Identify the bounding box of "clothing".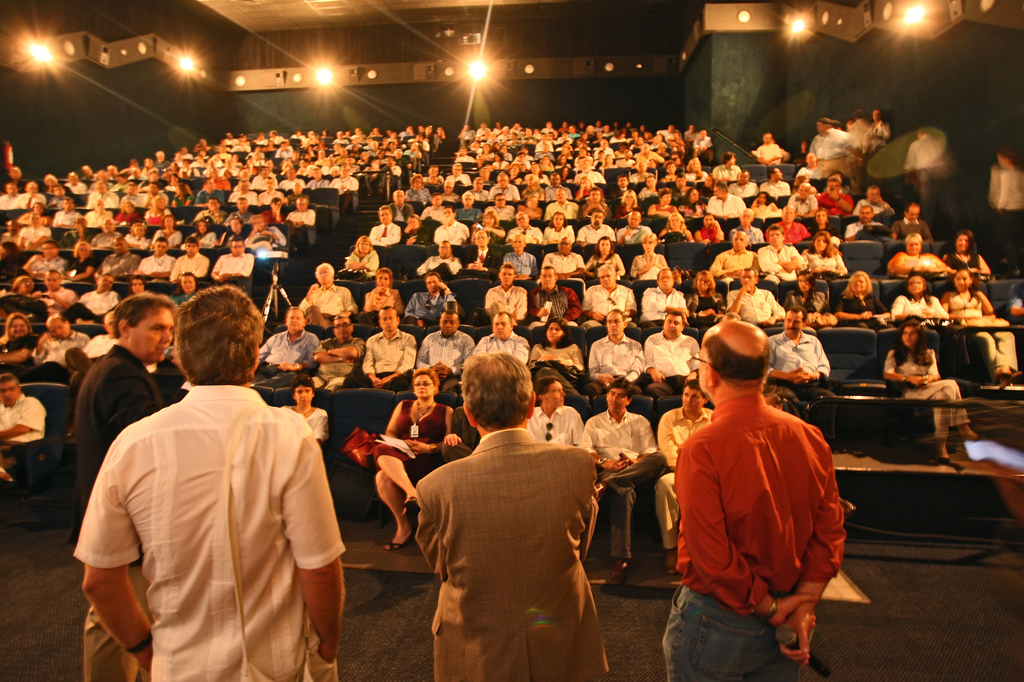
(x1=102, y1=253, x2=140, y2=276).
